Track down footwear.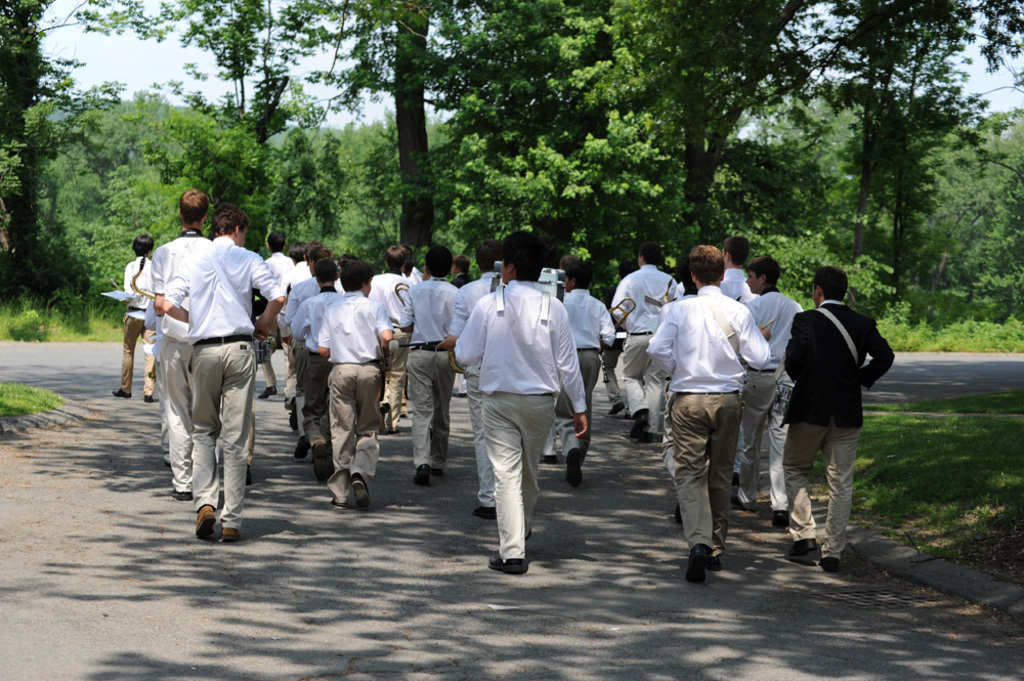
Tracked to x1=730 y1=492 x2=749 y2=511.
